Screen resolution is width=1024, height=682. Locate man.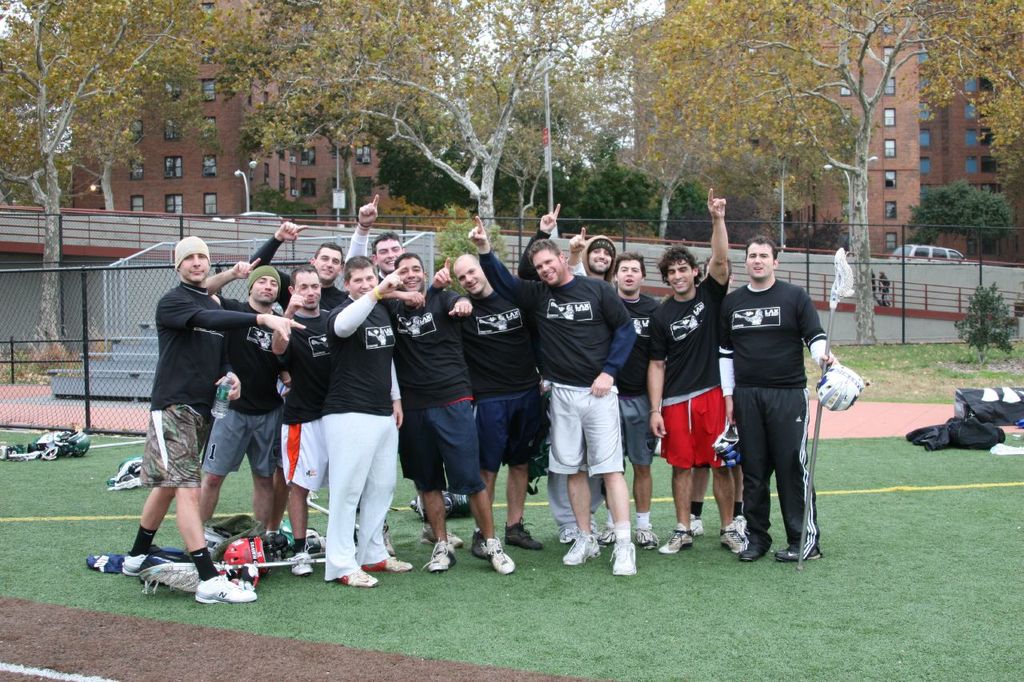
246/220/351/313.
